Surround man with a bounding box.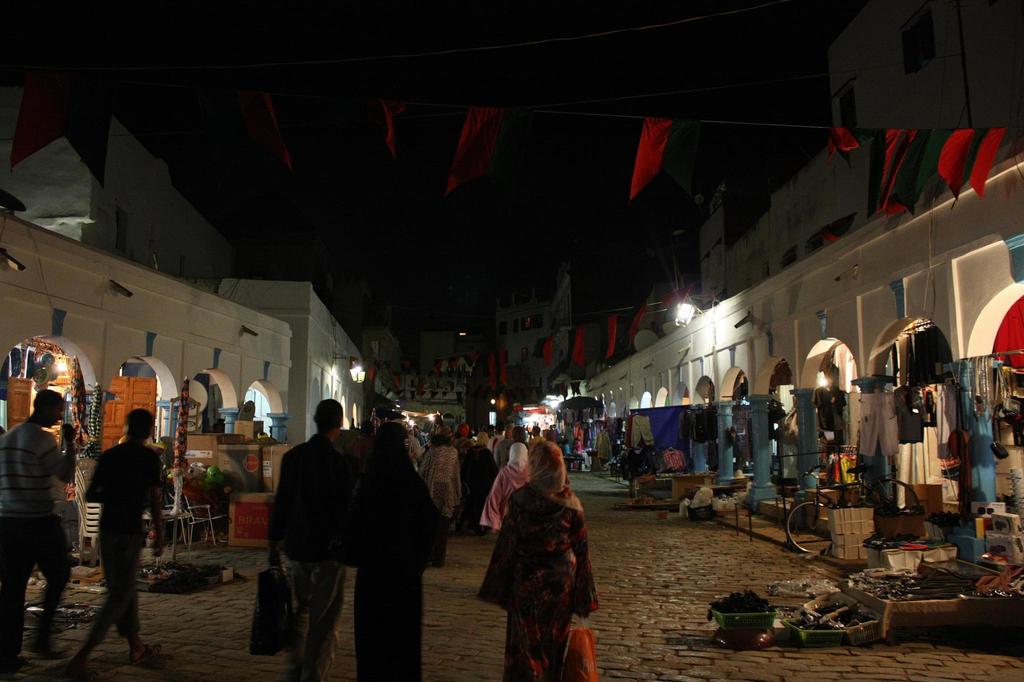
399/422/425/471.
